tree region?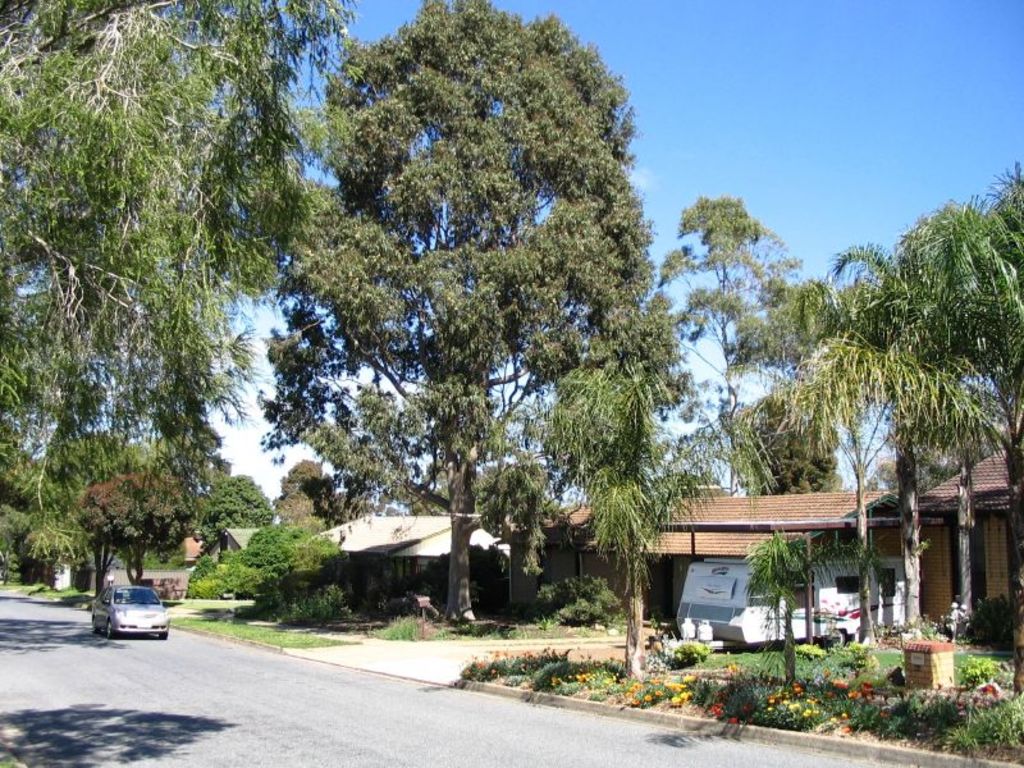
0,1,375,572
